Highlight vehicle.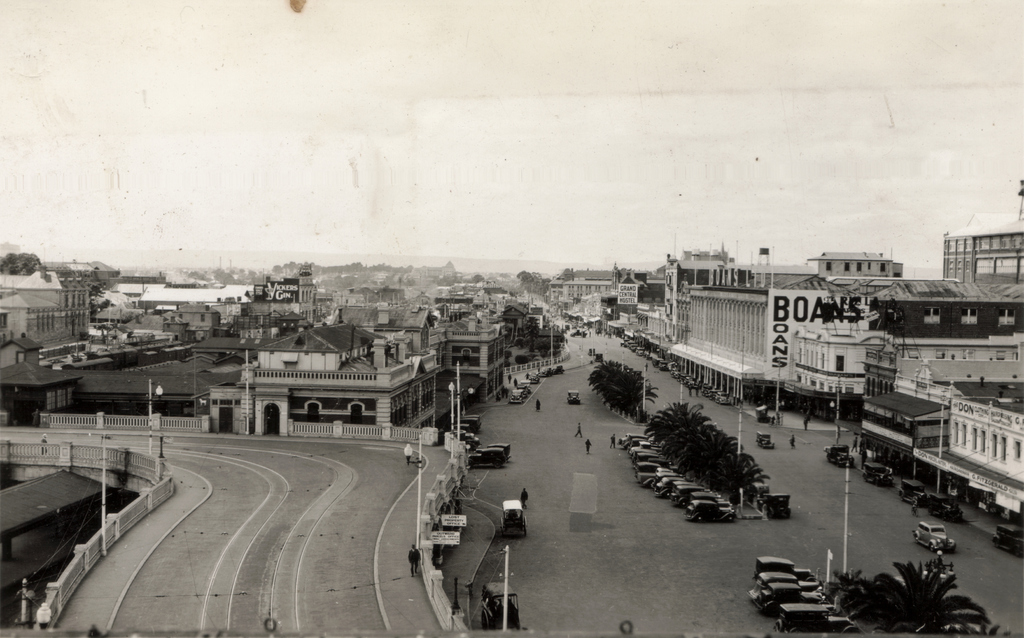
Highlighted region: detection(824, 445, 856, 468).
